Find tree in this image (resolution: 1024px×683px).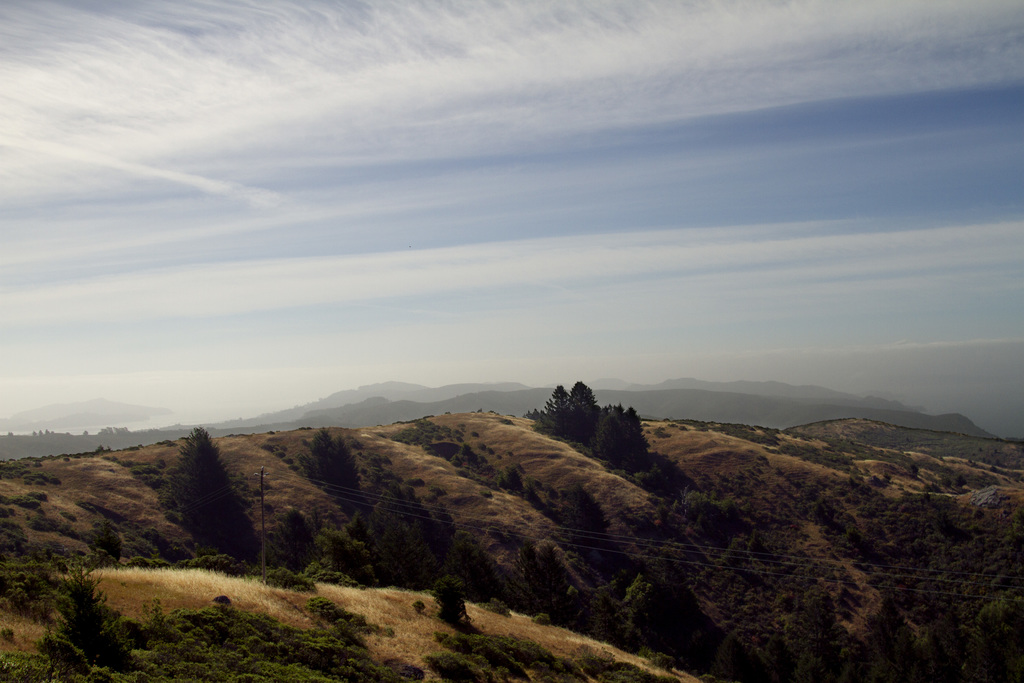
{"left": 428, "top": 573, "right": 471, "bottom": 624}.
